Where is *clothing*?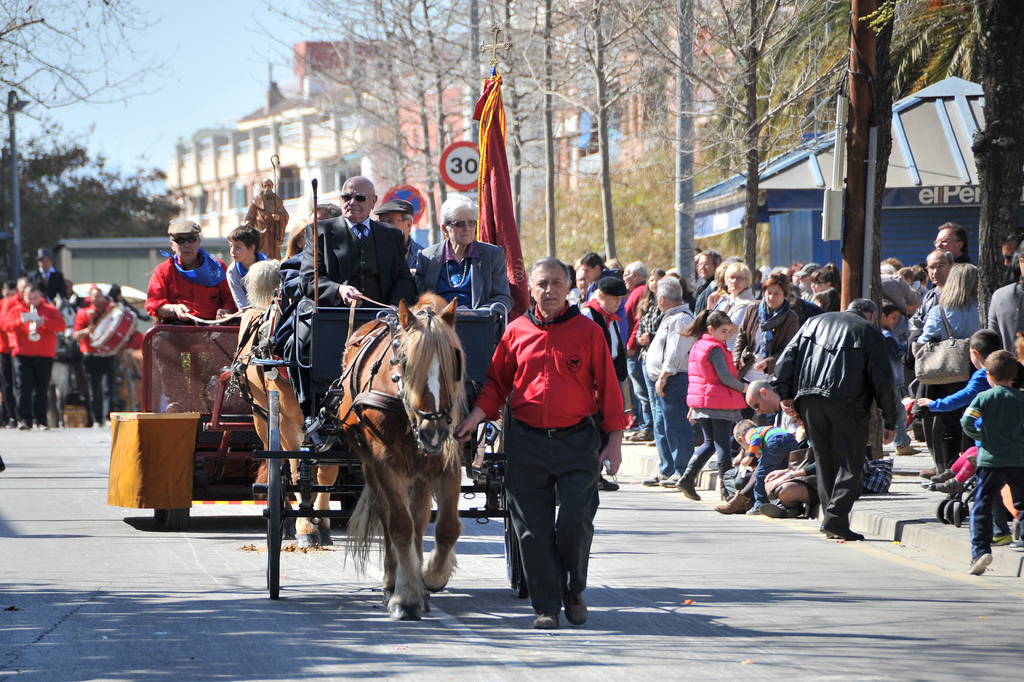
left=582, top=300, right=628, bottom=409.
